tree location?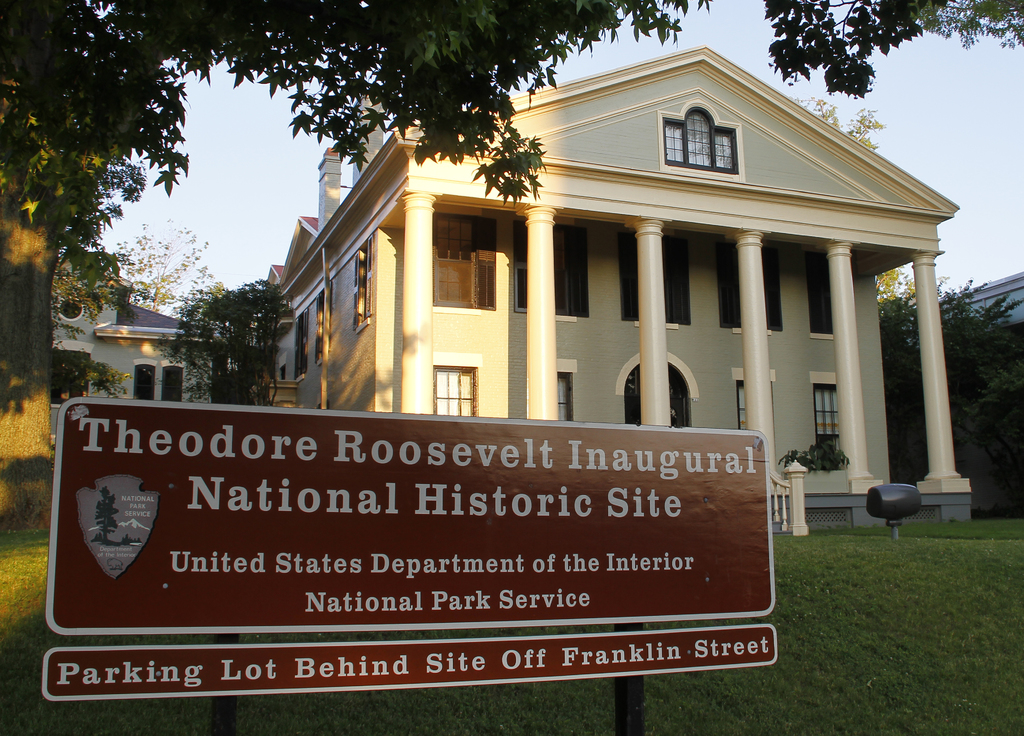
pyautogui.locateOnScreen(829, 0, 981, 90)
